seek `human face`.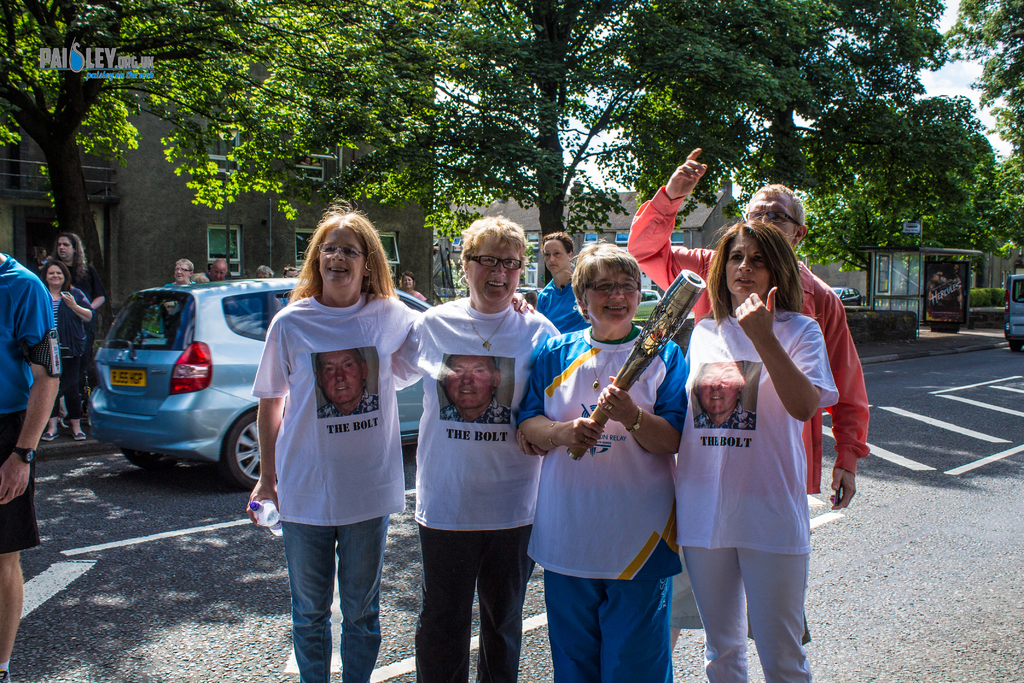
(x1=174, y1=264, x2=189, y2=284).
